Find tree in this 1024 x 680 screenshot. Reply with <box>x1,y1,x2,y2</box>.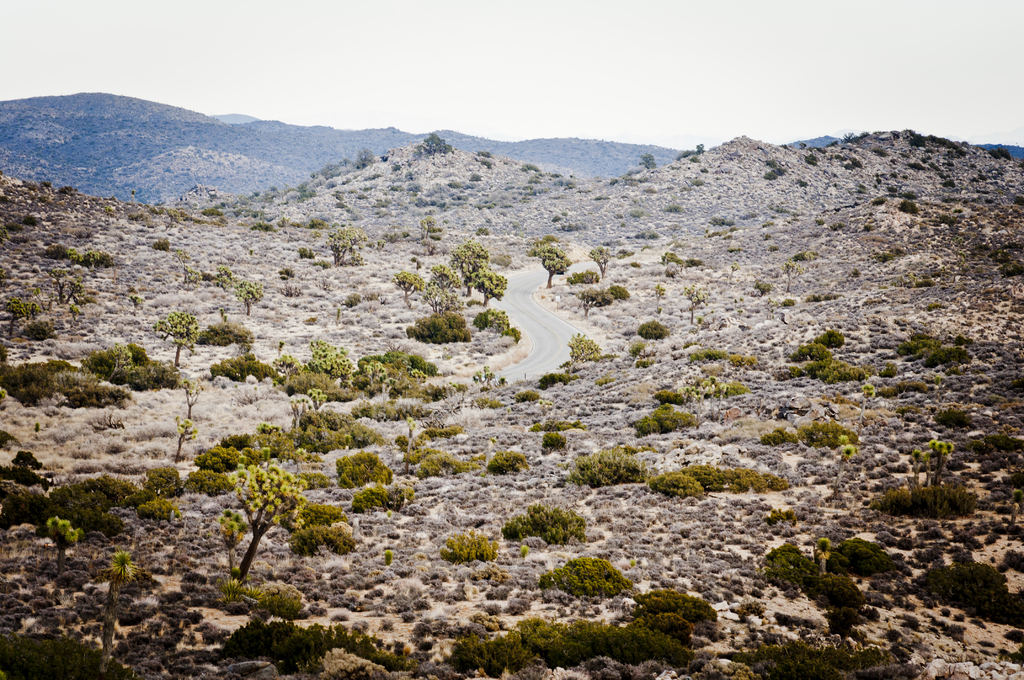
<box>473,311,488,332</box>.
